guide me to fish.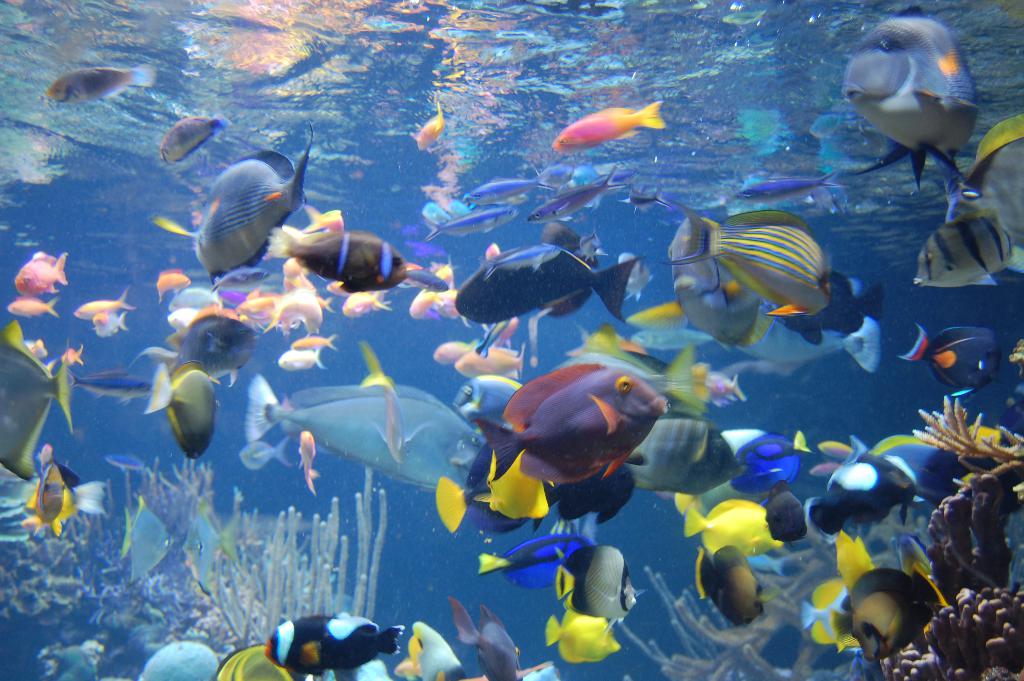
Guidance: (63, 349, 81, 370).
